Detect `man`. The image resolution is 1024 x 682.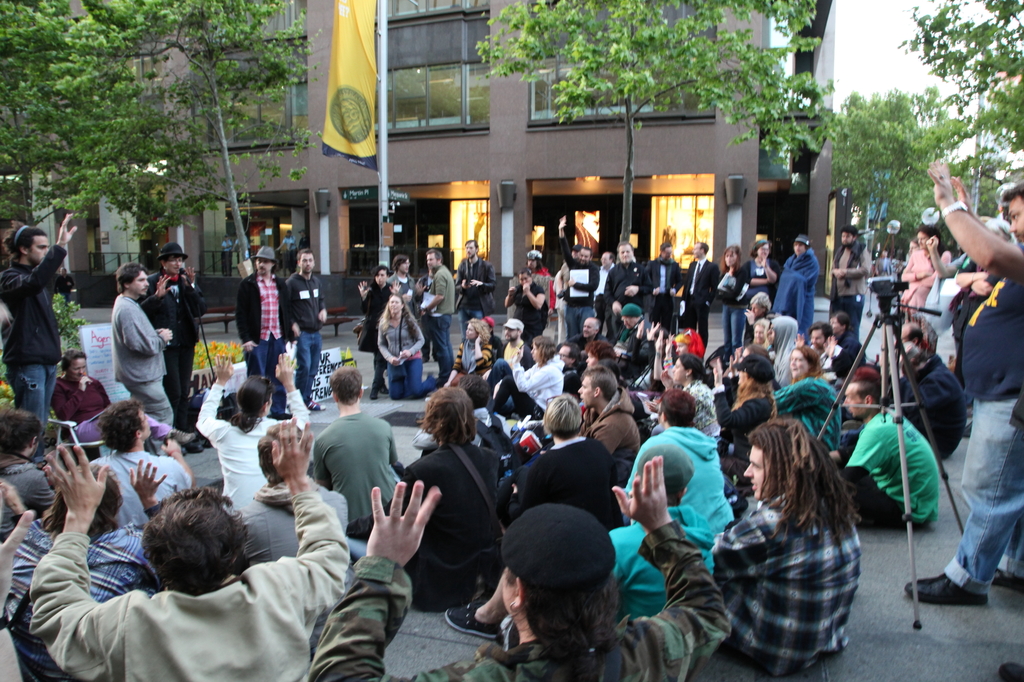
bbox=(593, 251, 617, 317).
